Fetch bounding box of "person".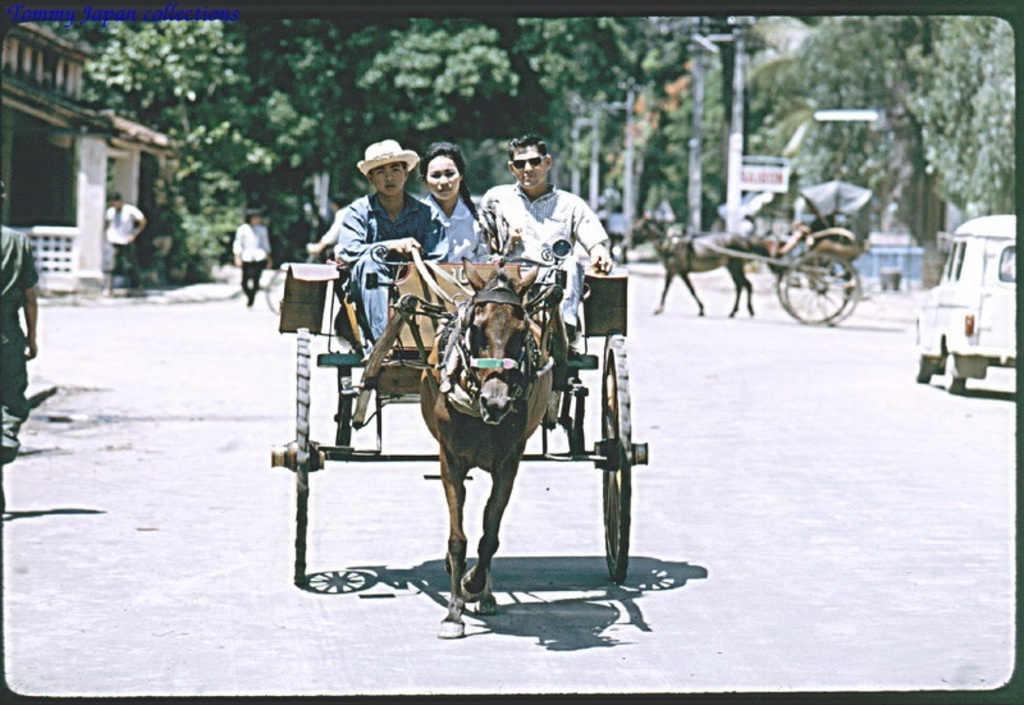
Bbox: bbox=[100, 186, 147, 299].
